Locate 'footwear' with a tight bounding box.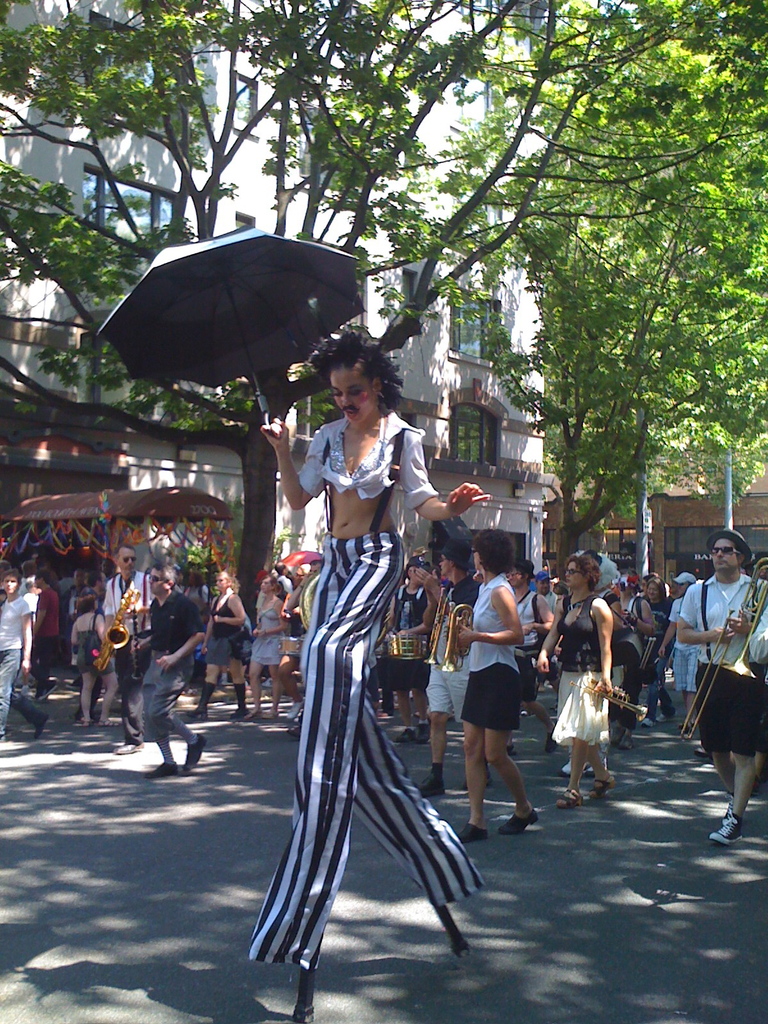
457,816,486,845.
